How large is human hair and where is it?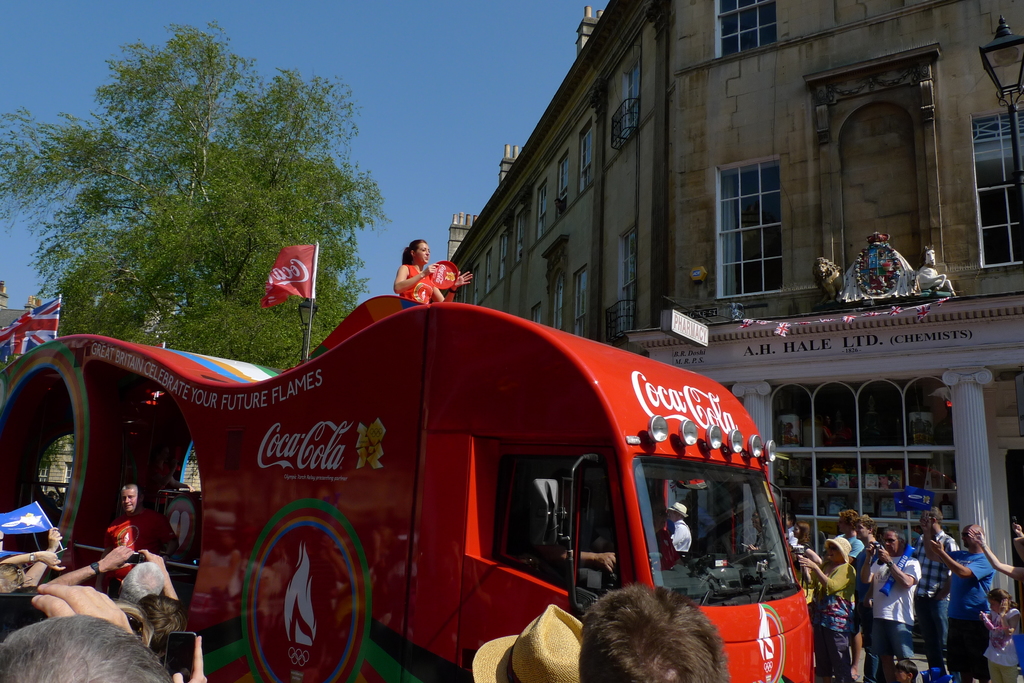
Bounding box: 0/615/175/682.
